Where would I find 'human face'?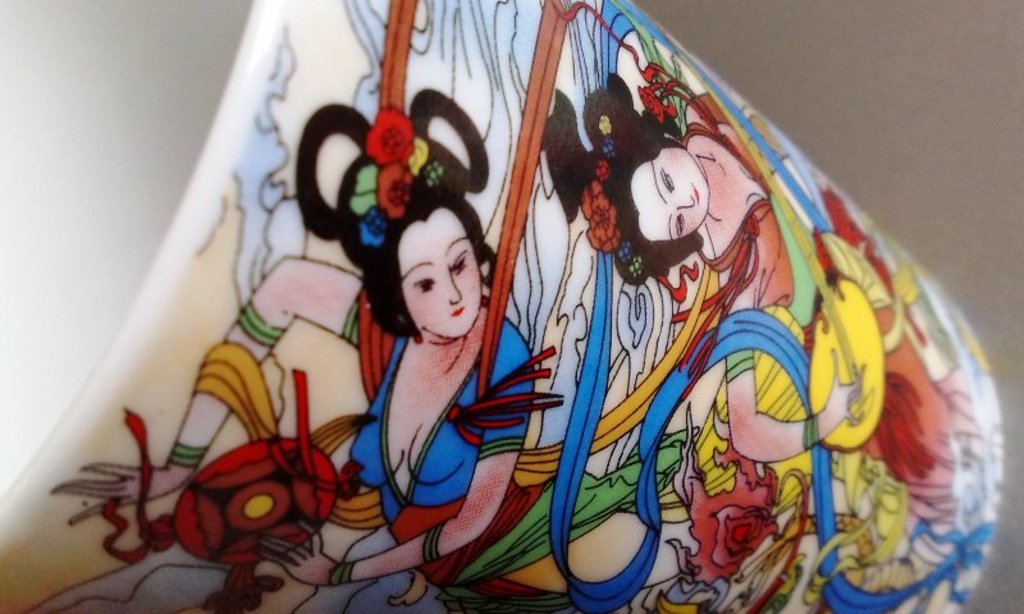
At 641:151:704:237.
